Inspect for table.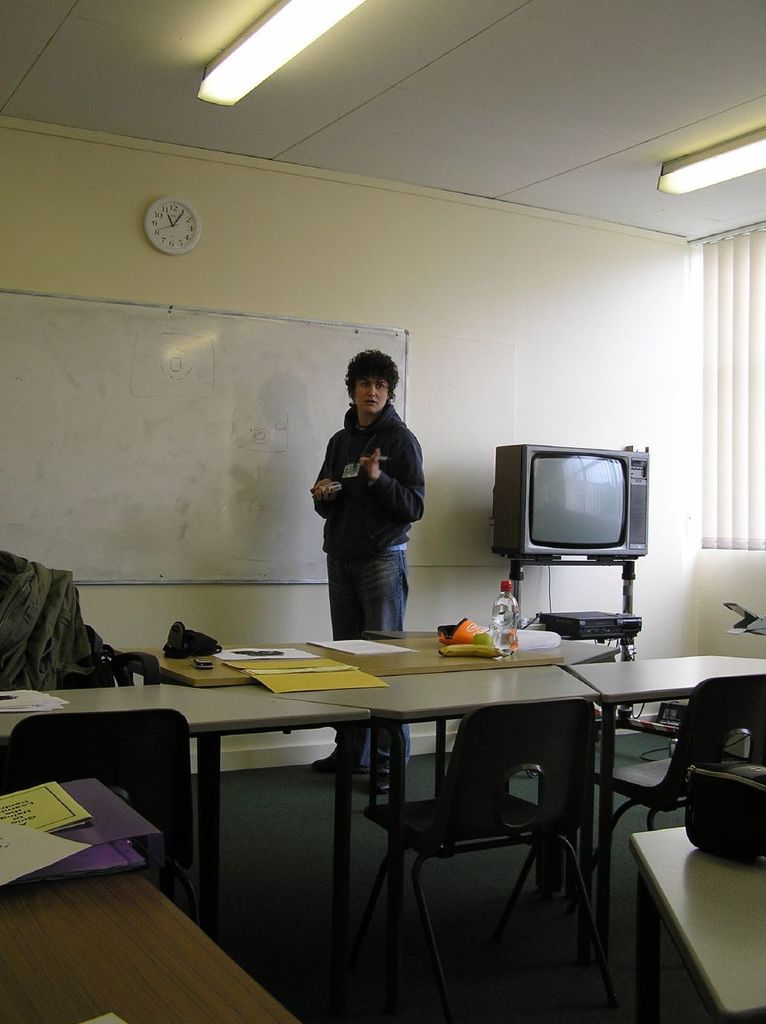
Inspection: detection(205, 674, 596, 1012).
